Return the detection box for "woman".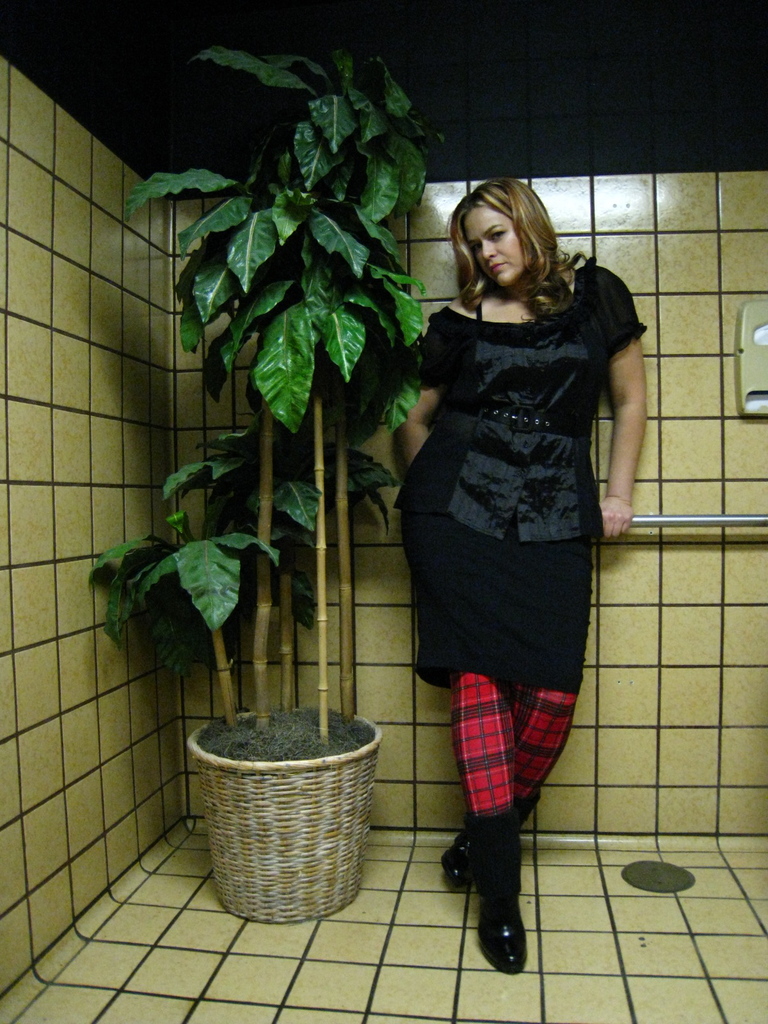
rect(379, 163, 647, 974).
